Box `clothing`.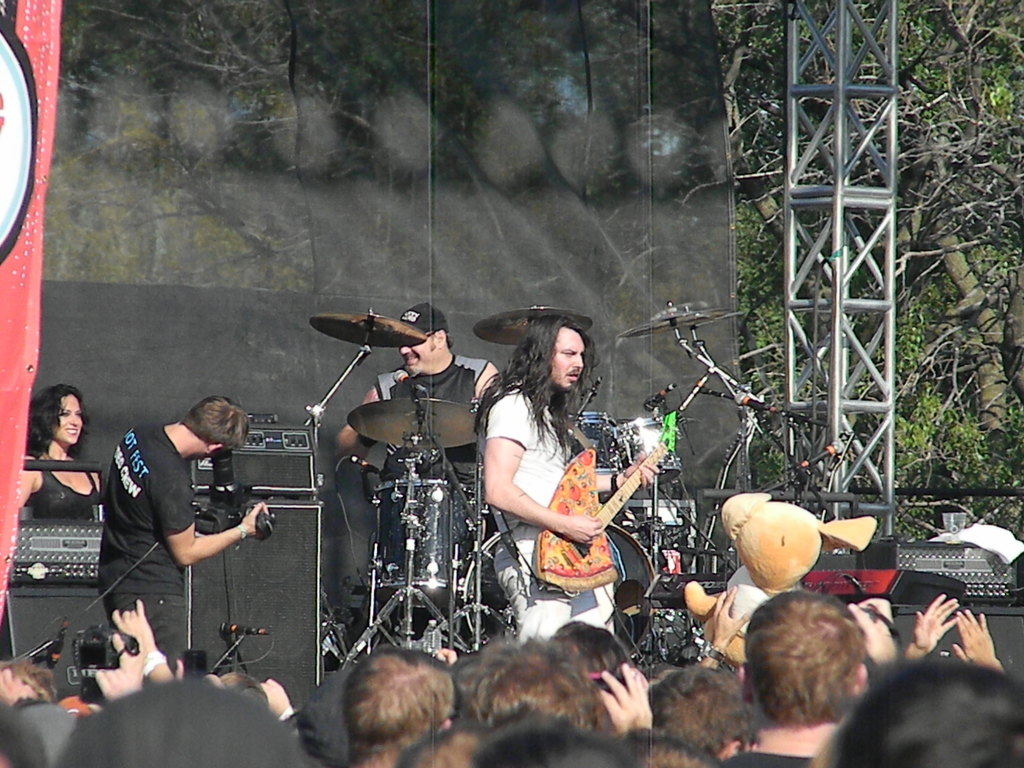
x1=22, y1=447, x2=102, y2=522.
